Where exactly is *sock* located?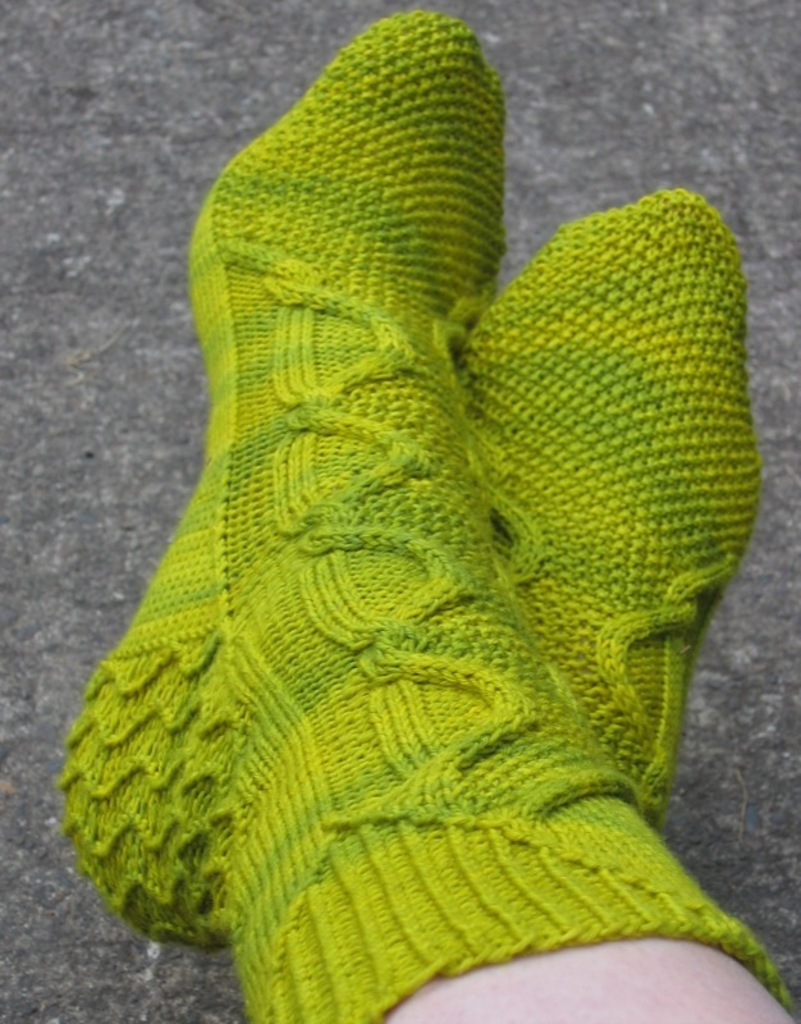
Its bounding box is x1=452 y1=182 x2=761 y2=833.
